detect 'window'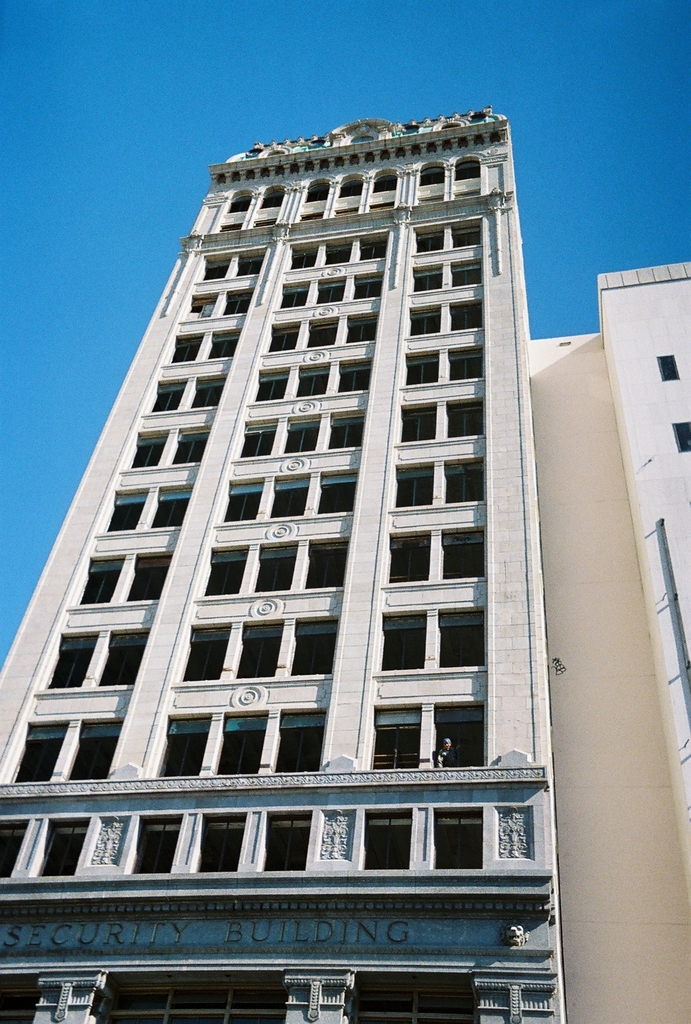
{"left": 312, "top": 471, "right": 351, "bottom": 515}
